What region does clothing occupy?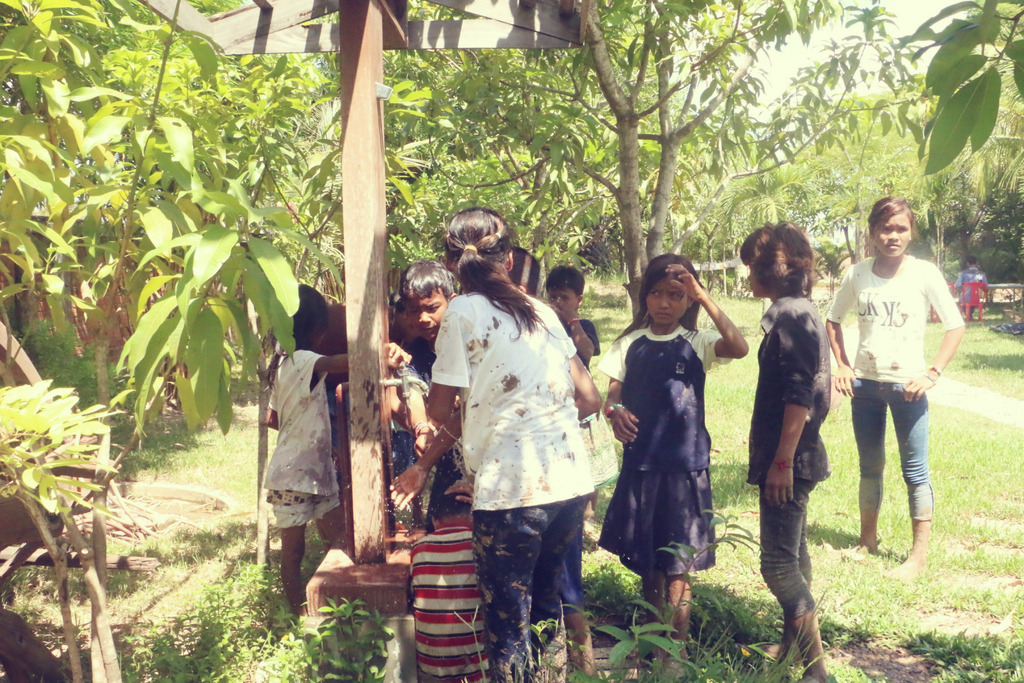
264 343 340 534.
